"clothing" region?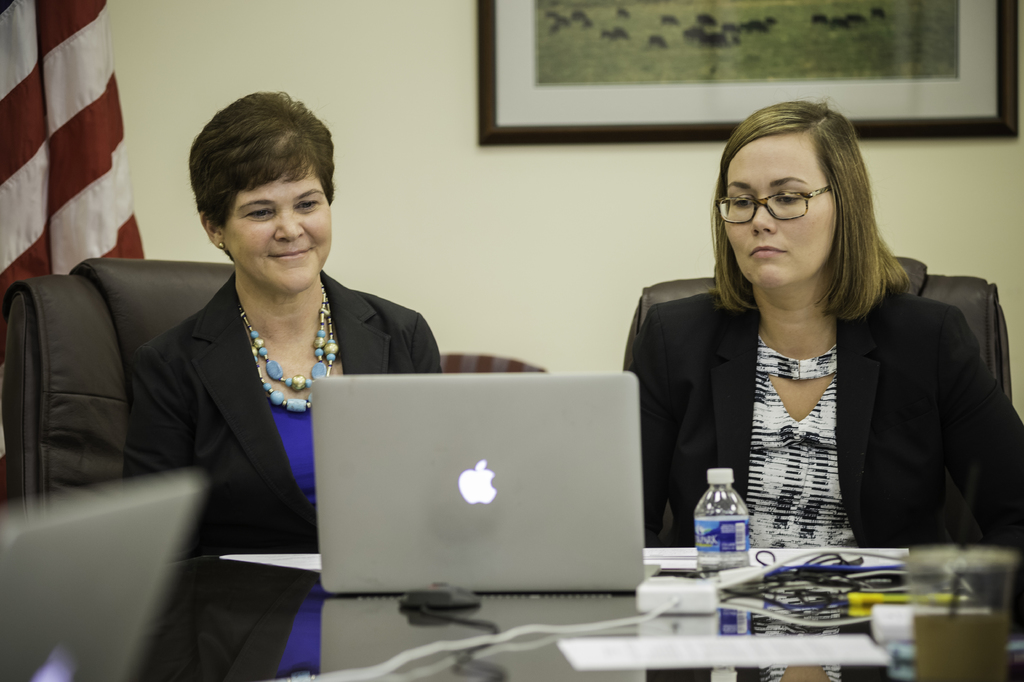
{"x1": 612, "y1": 259, "x2": 1023, "y2": 651}
